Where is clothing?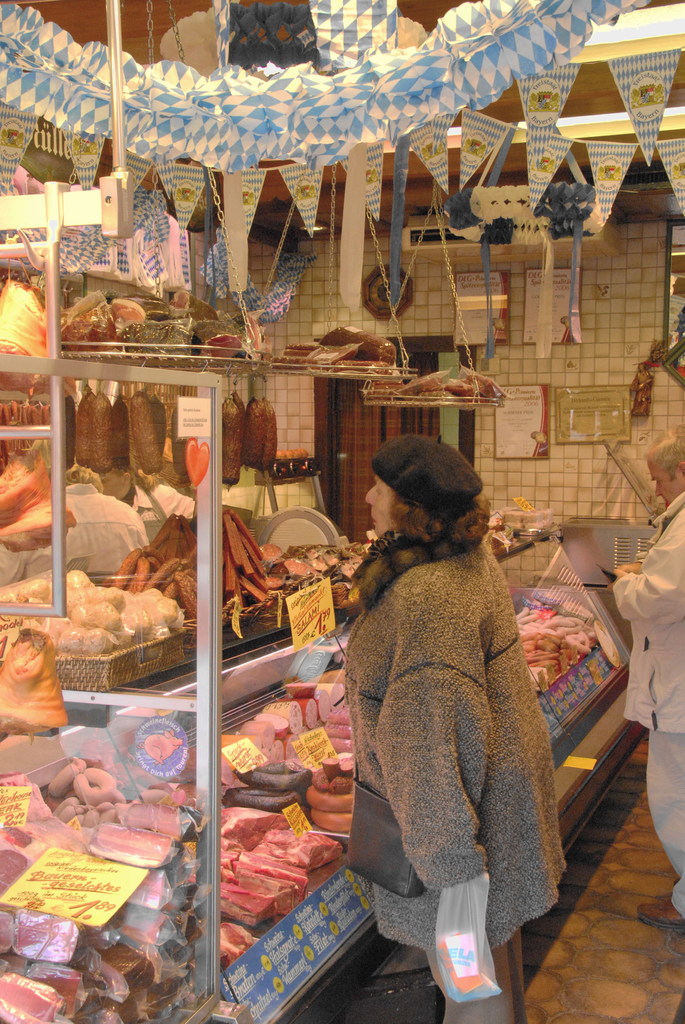
<region>1, 481, 151, 596</region>.
